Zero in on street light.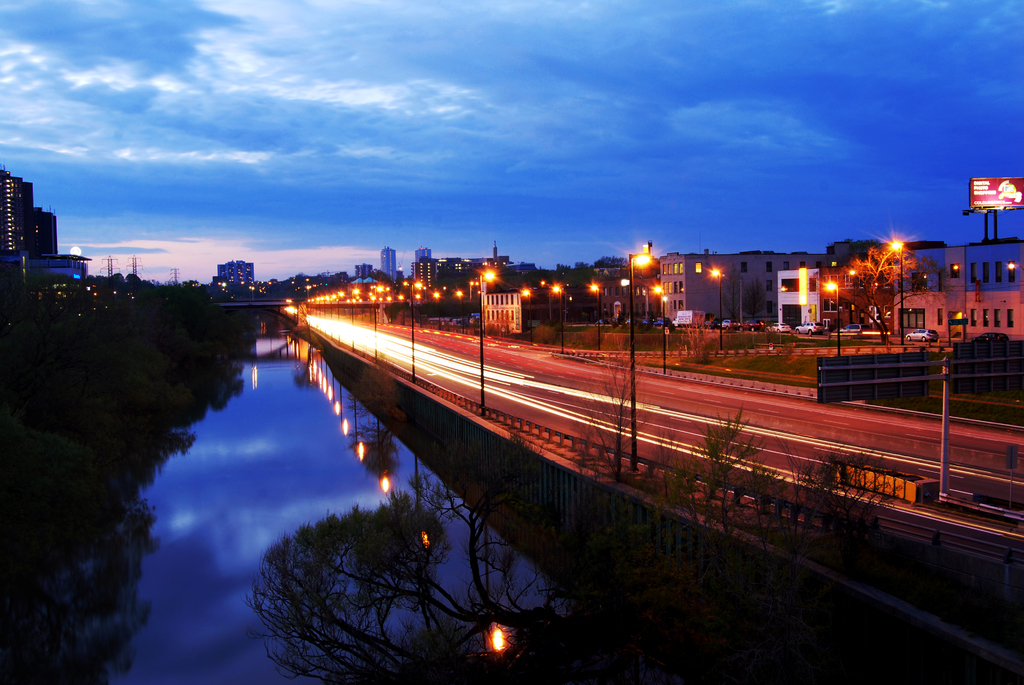
Zeroed in: x1=548 y1=281 x2=570 y2=352.
